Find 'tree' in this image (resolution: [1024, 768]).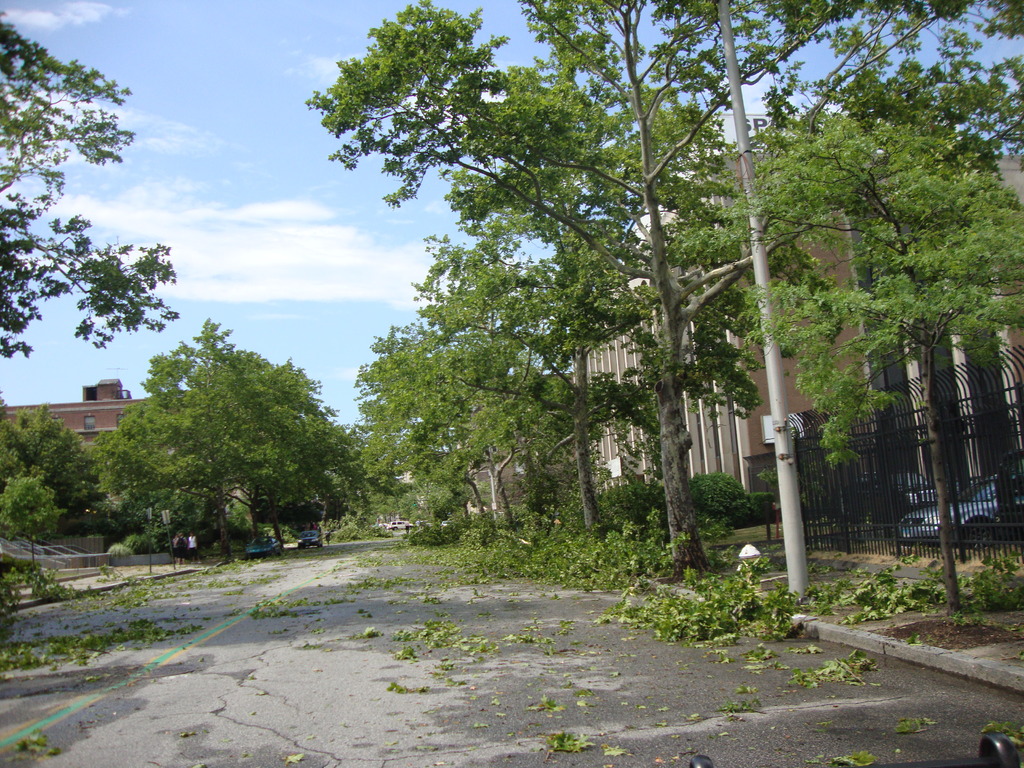
[x1=0, y1=12, x2=179, y2=353].
